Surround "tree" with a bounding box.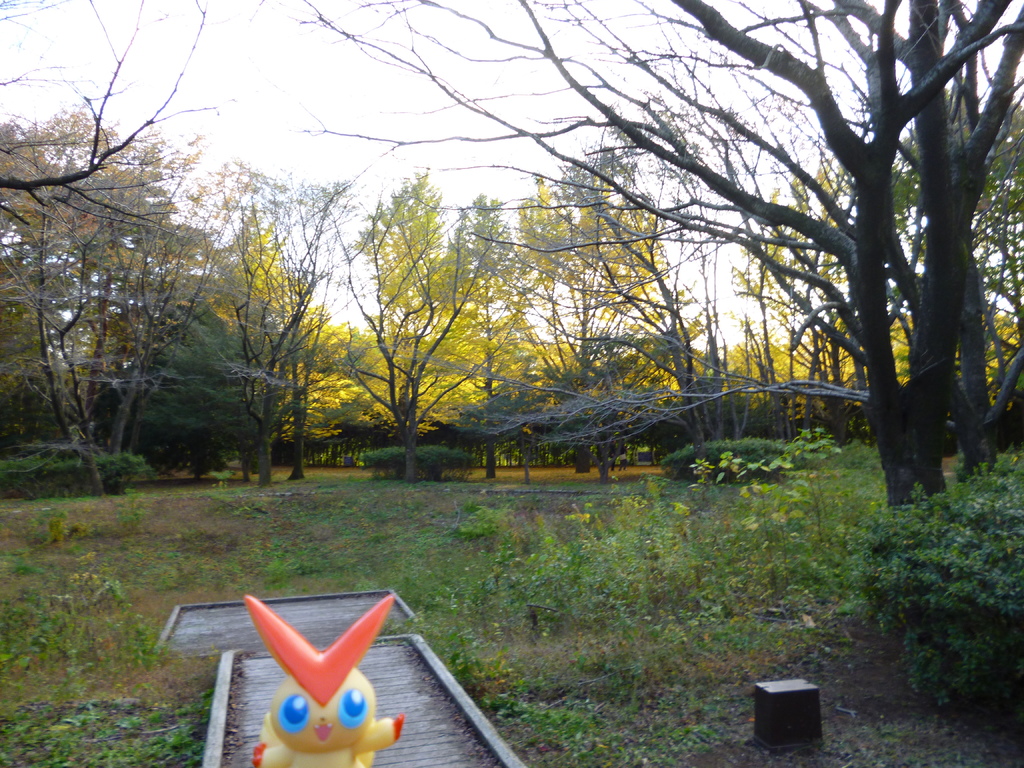
[617, 318, 710, 456].
